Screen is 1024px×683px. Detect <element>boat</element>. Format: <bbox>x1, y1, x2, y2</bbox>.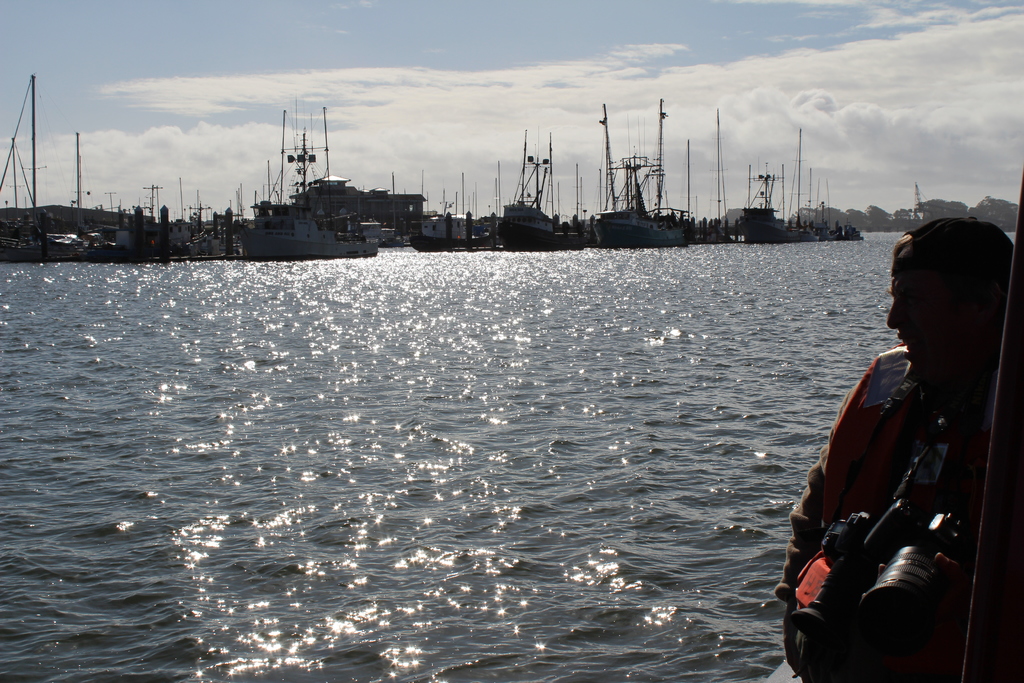
<bbox>408, 233, 495, 252</bbox>.
